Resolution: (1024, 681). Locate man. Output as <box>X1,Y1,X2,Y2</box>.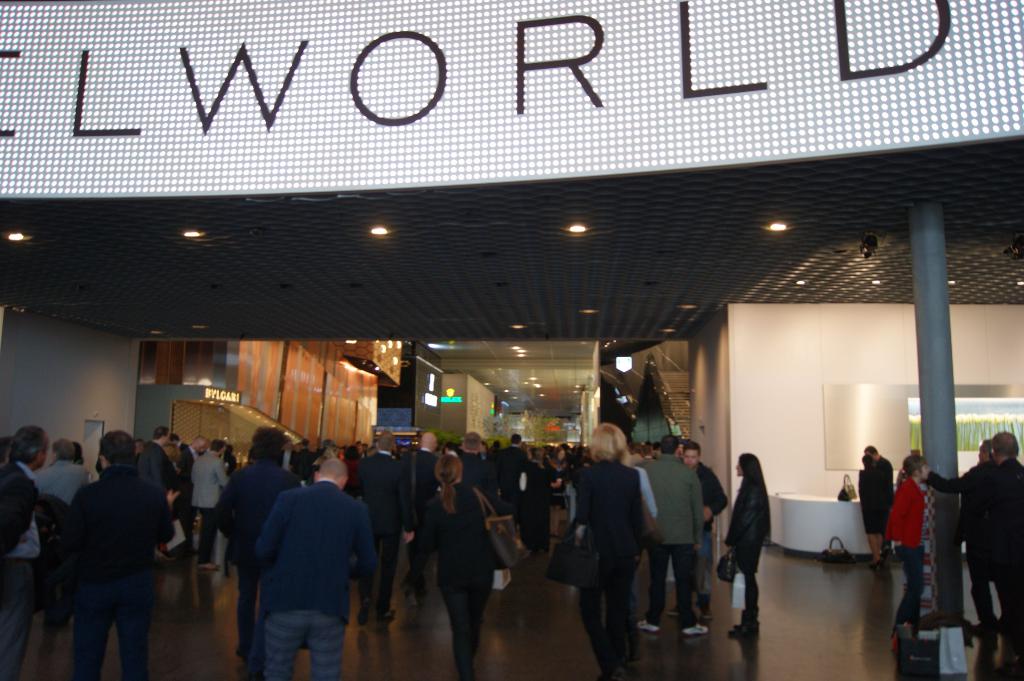
<box>400,431,440,604</box>.
